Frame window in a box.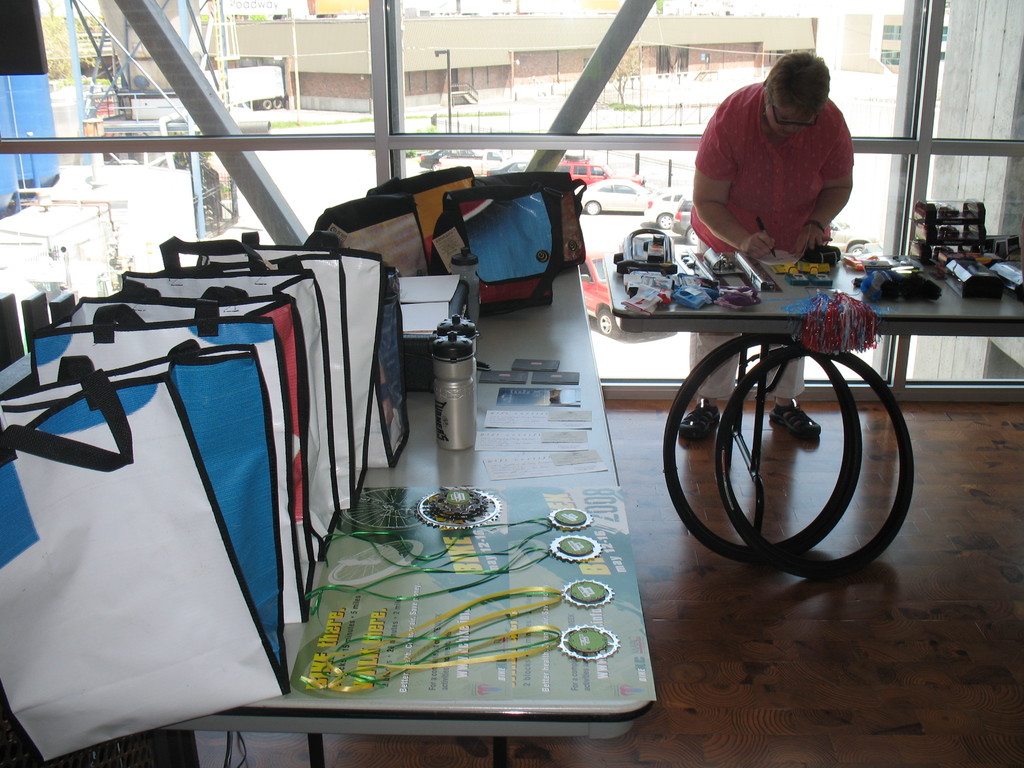
box=[938, 0, 1023, 138].
